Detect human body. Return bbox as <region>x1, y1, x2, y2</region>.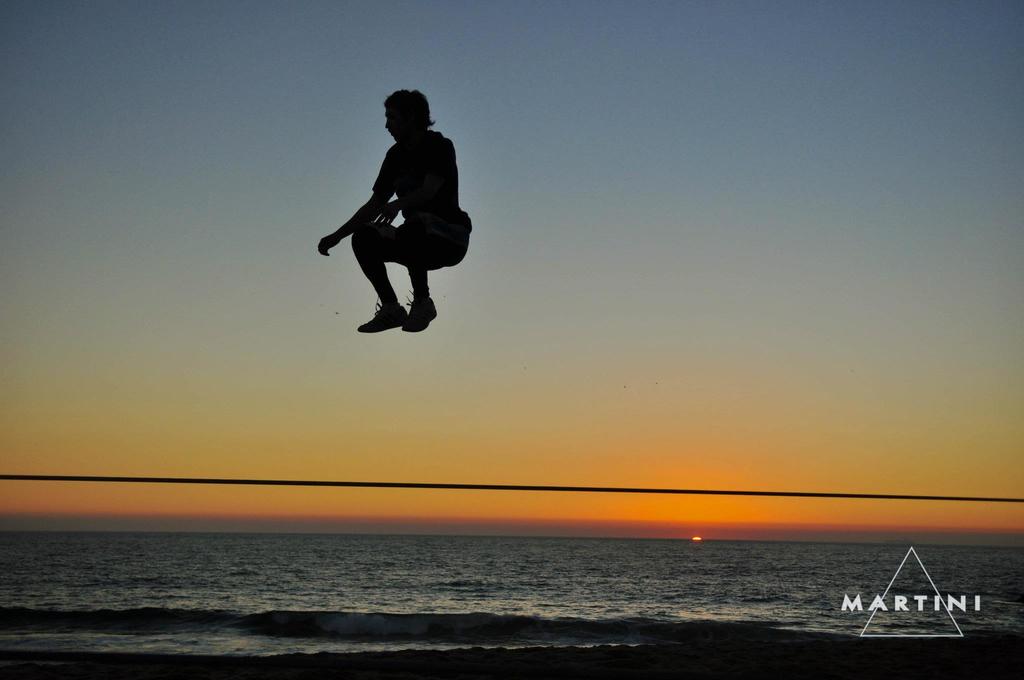
<region>317, 85, 470, 342</region>.
